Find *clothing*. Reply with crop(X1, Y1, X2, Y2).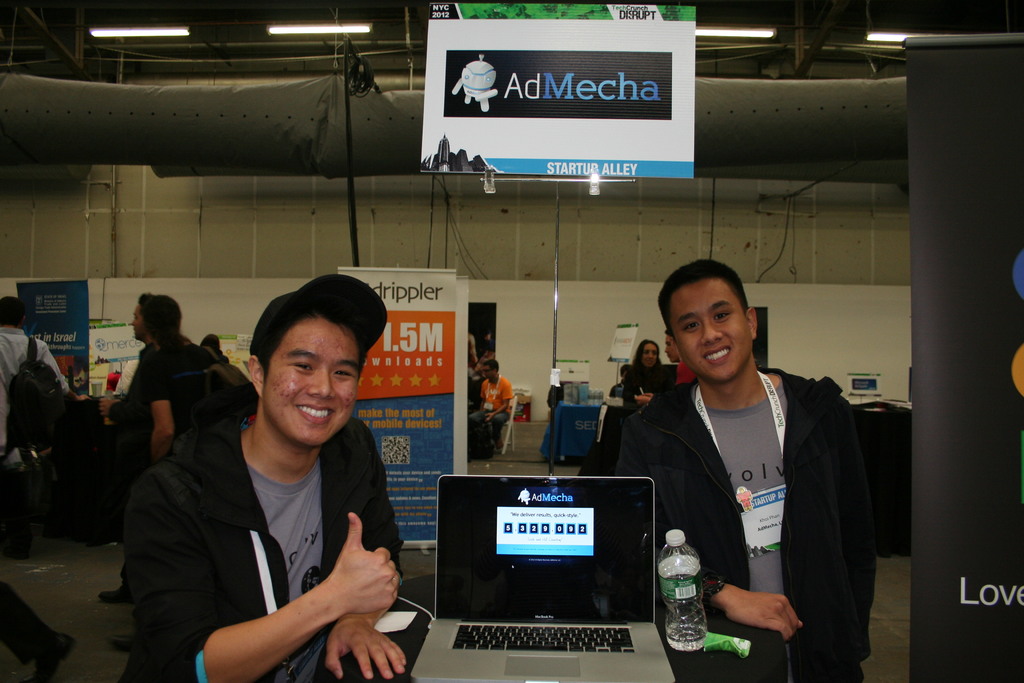
crop(677, 361, 693, 385).
